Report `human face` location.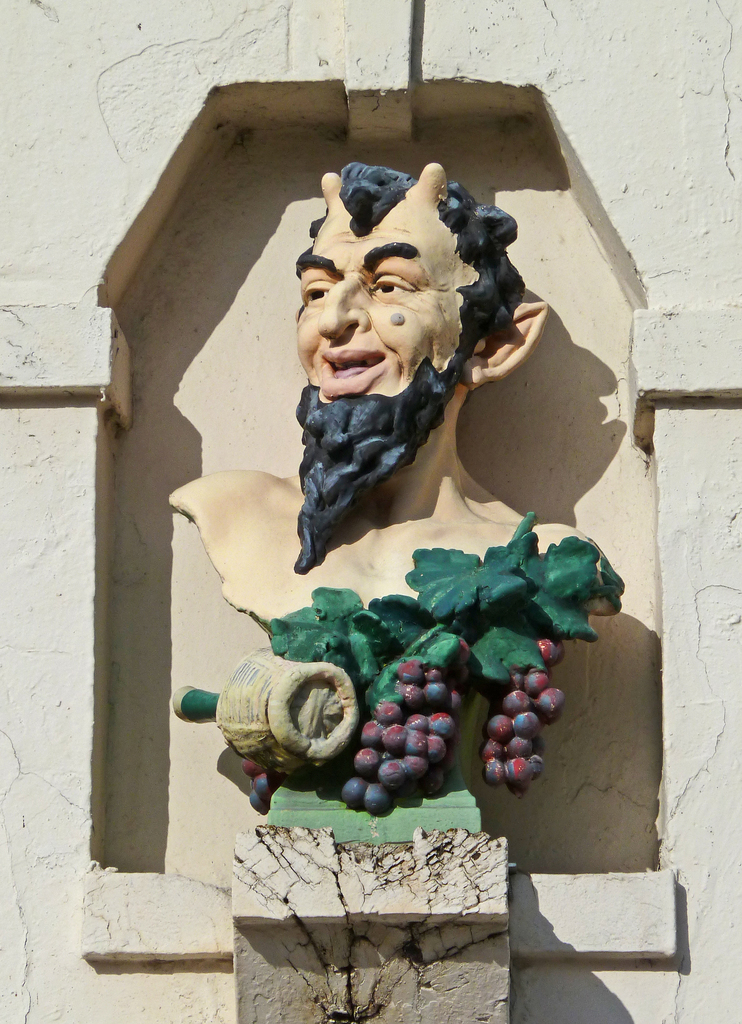
Report: x1=288 y1=143 x2=479 y2=395.
